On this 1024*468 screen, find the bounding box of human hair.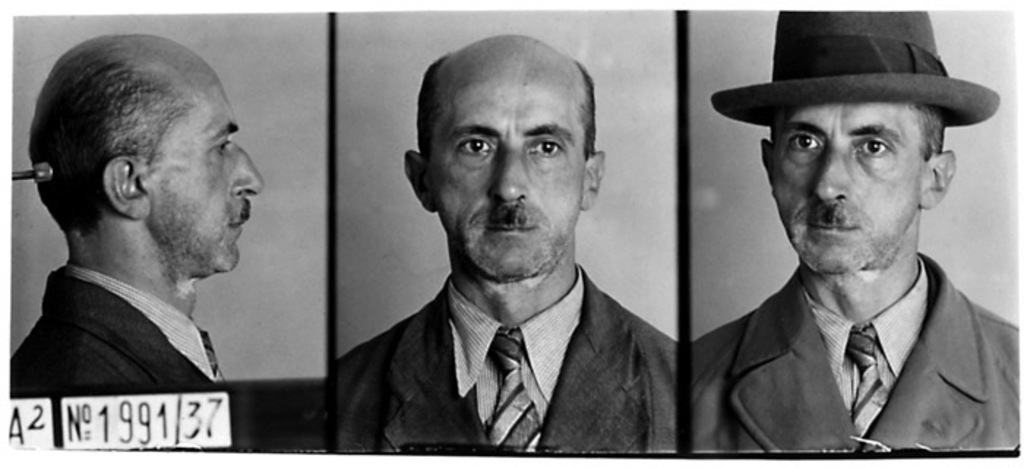
Bounding box: <bbox>913, 101, 942, 162</bbox>.
